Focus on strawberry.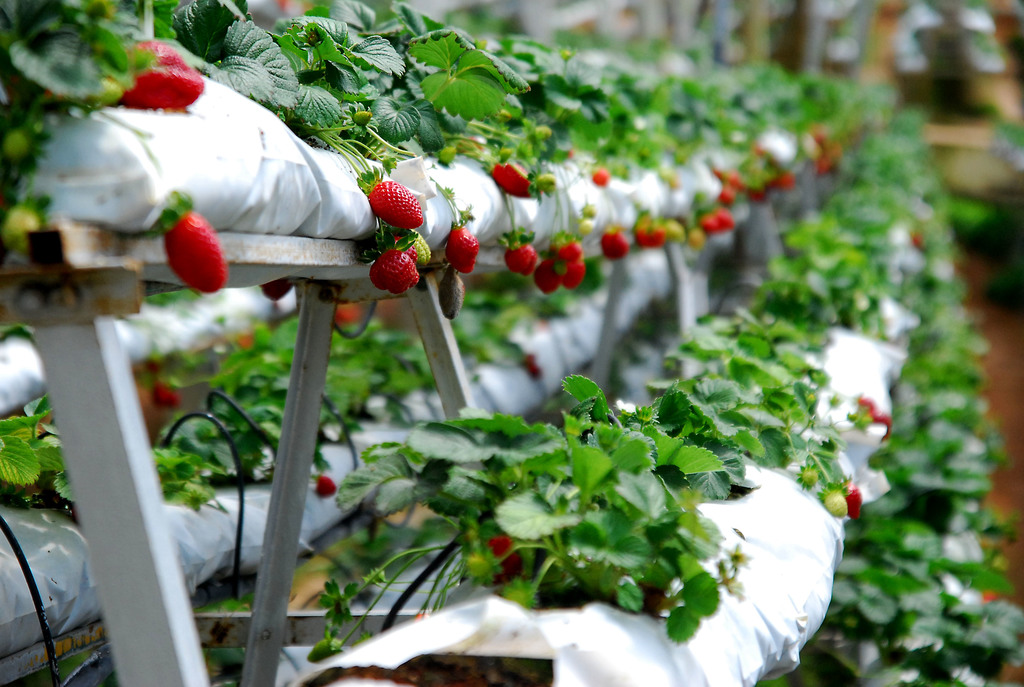
Focused at <region>335, 302, 360, 327</region>.
